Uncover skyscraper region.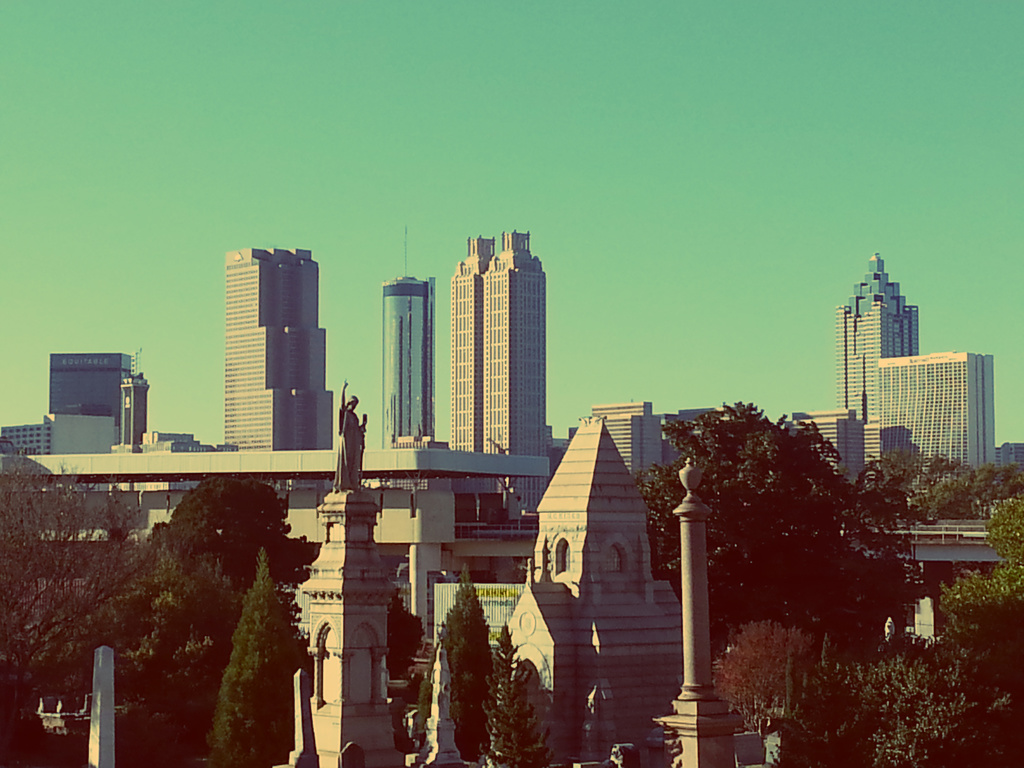
Uncovered: box(419, 221, 561, 492).
